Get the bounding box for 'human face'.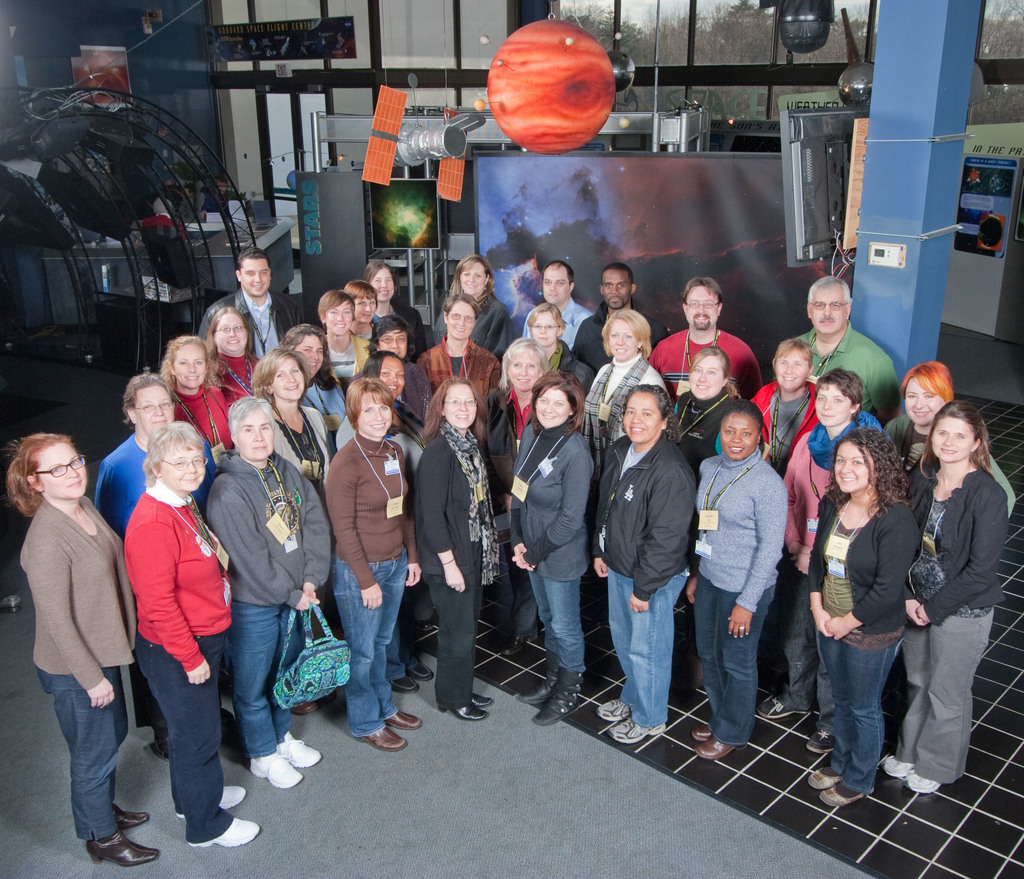
(802, 284, 851, 328).
